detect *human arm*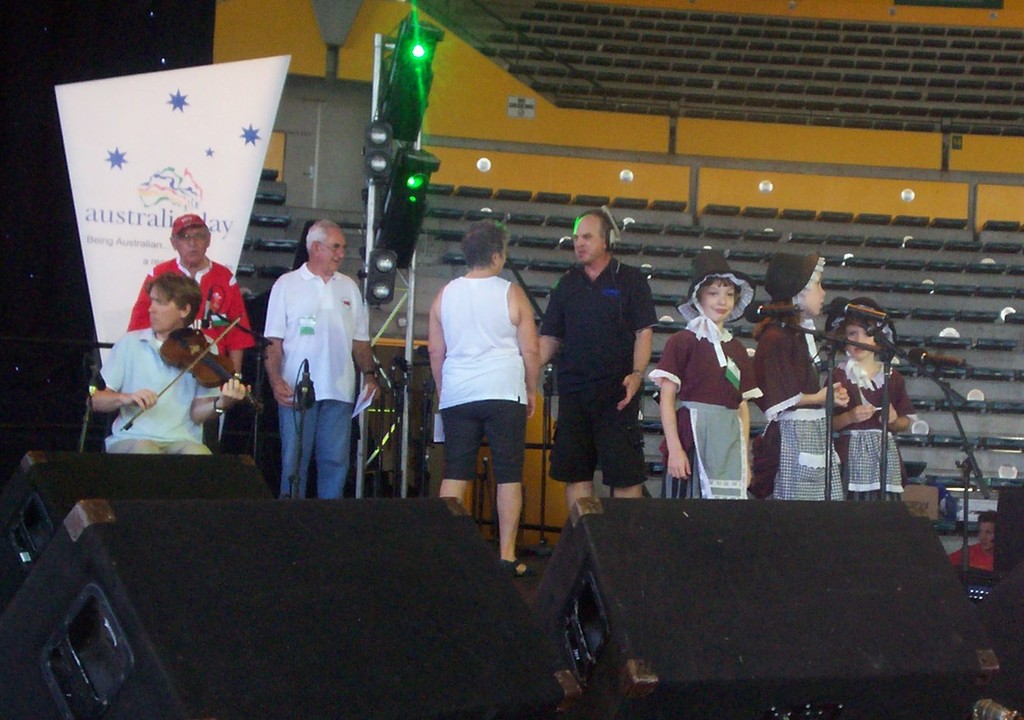
box=[835, 358, 876, 422]
